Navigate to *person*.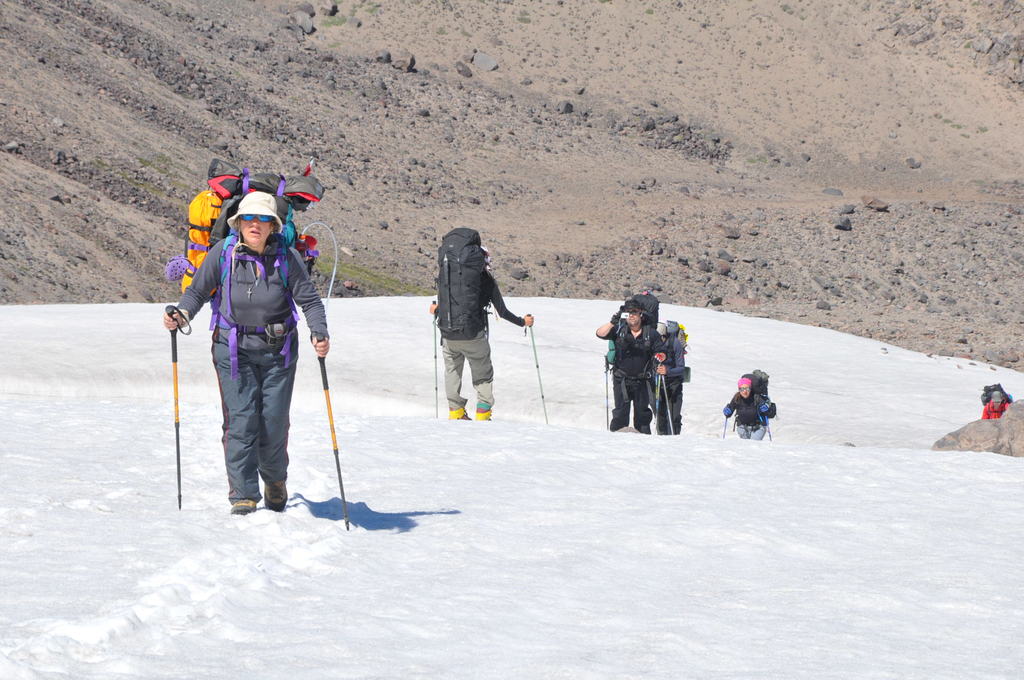
Navigation target: [left=180, top=168, right=316, bottom=549].
